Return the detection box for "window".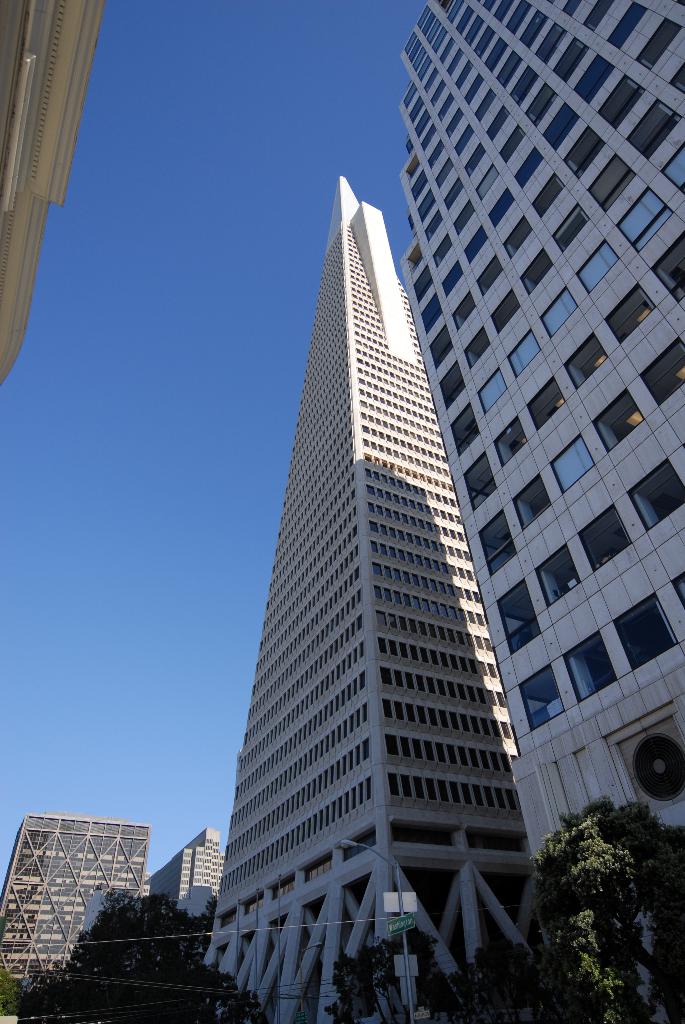
Rect(425, 47, 449, 75).
